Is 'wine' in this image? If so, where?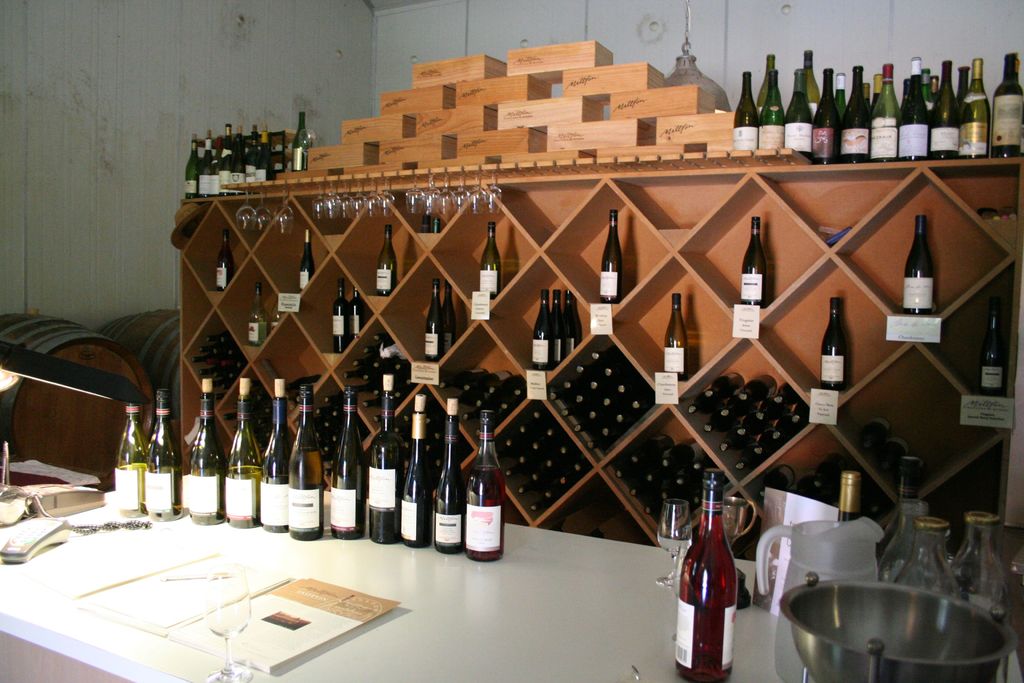
Yes, at region(478, 222, 502, 299).
